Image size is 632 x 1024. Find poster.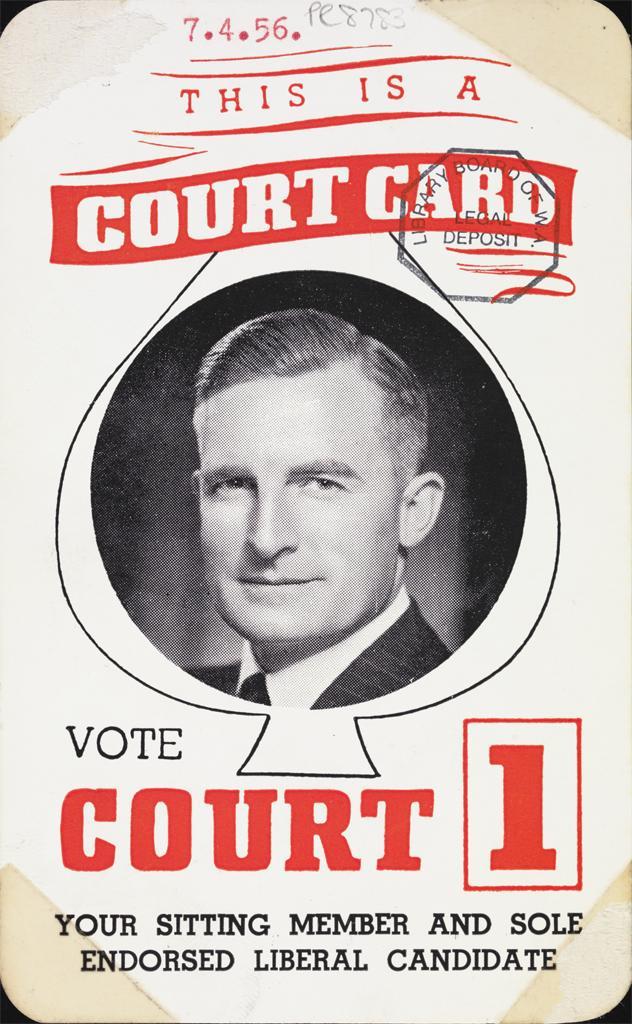
box=[0, 0, 631, 1023].
